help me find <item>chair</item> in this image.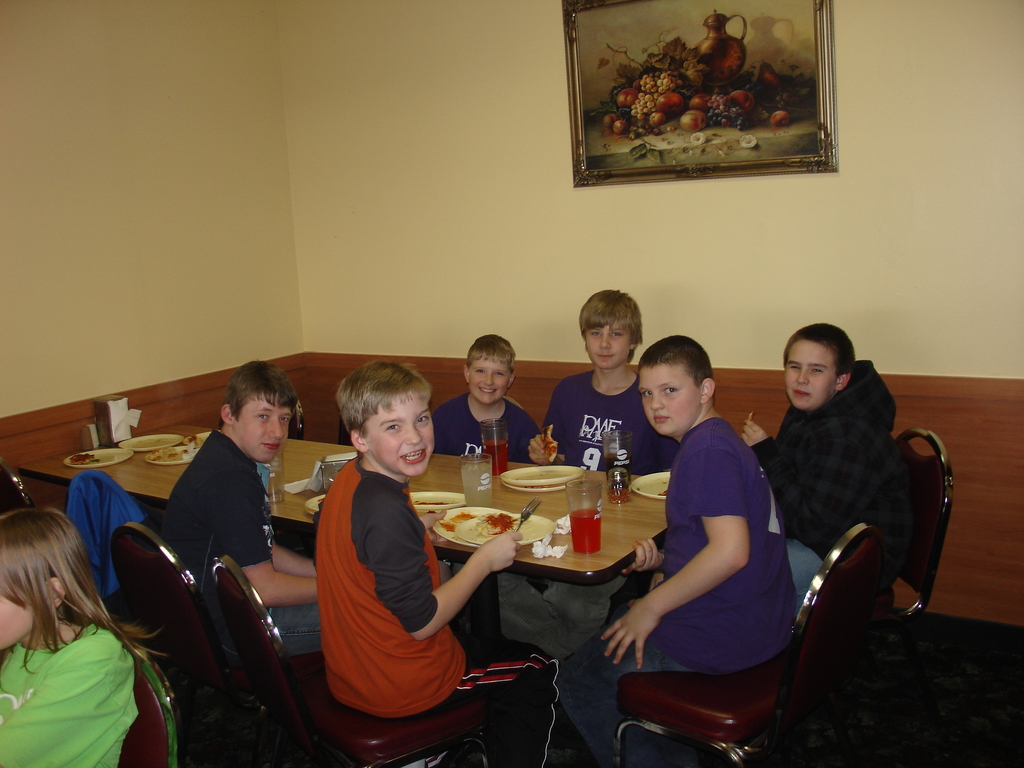
Found it: 0/454/33/516.
